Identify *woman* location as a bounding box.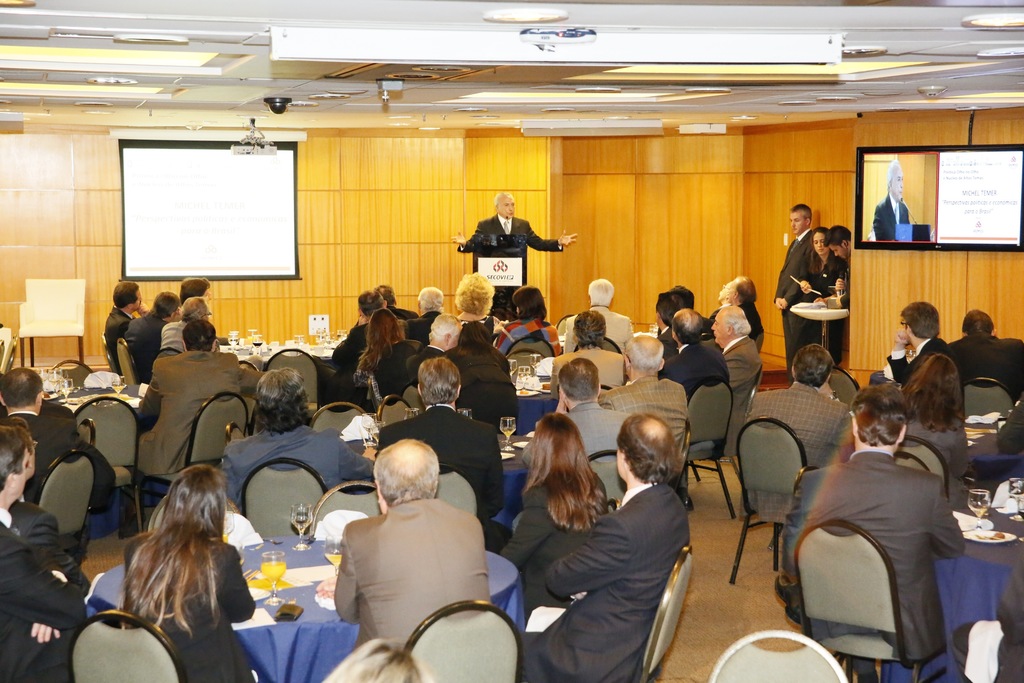
Rect(495, 284, 567, 360).
